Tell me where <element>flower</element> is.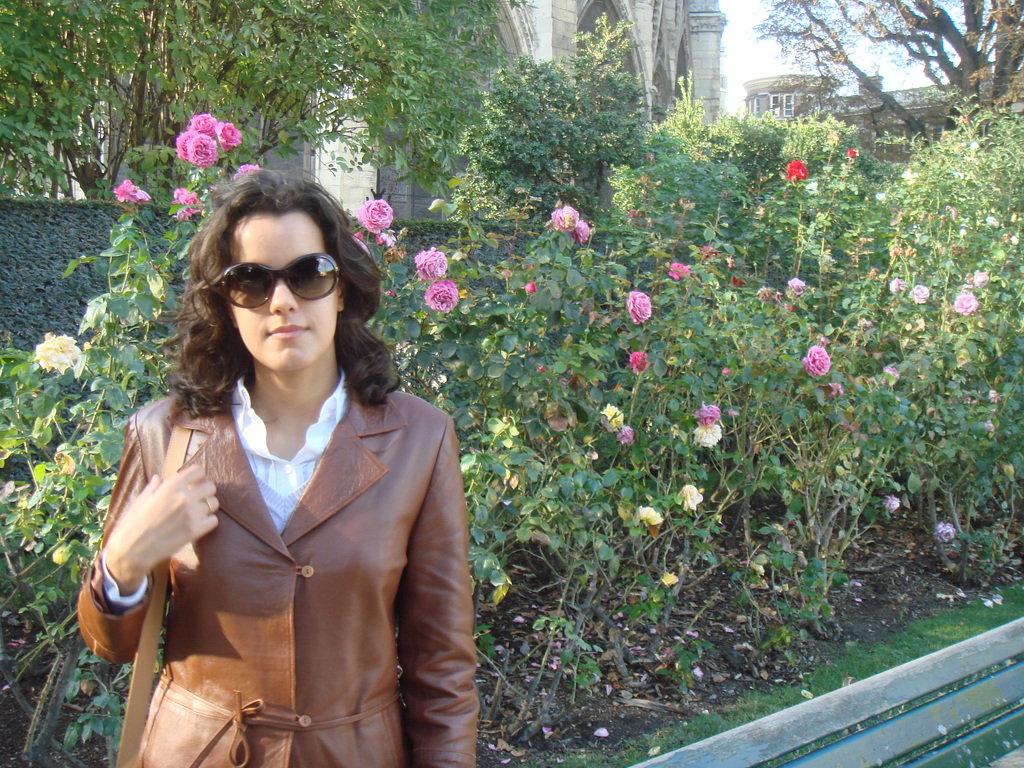
<element>flower</element> is at l=827, t=130, r=842, b=146.
